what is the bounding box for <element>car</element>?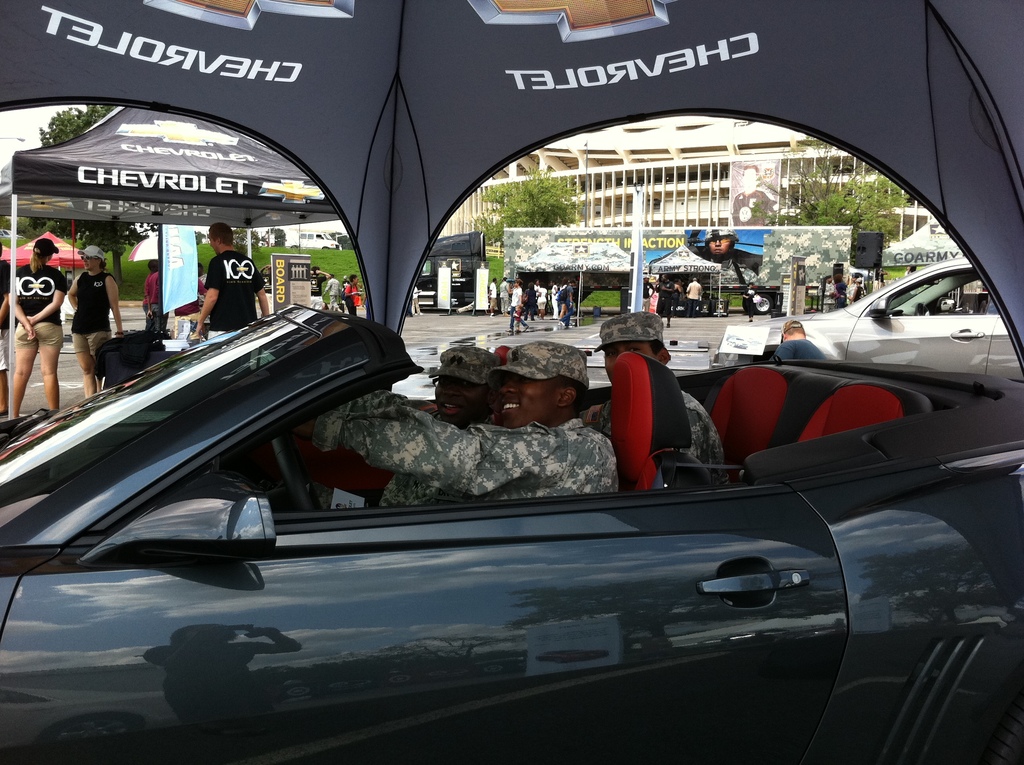
pyautogui.locateOnScreen(726, 253, 1023, 385).
